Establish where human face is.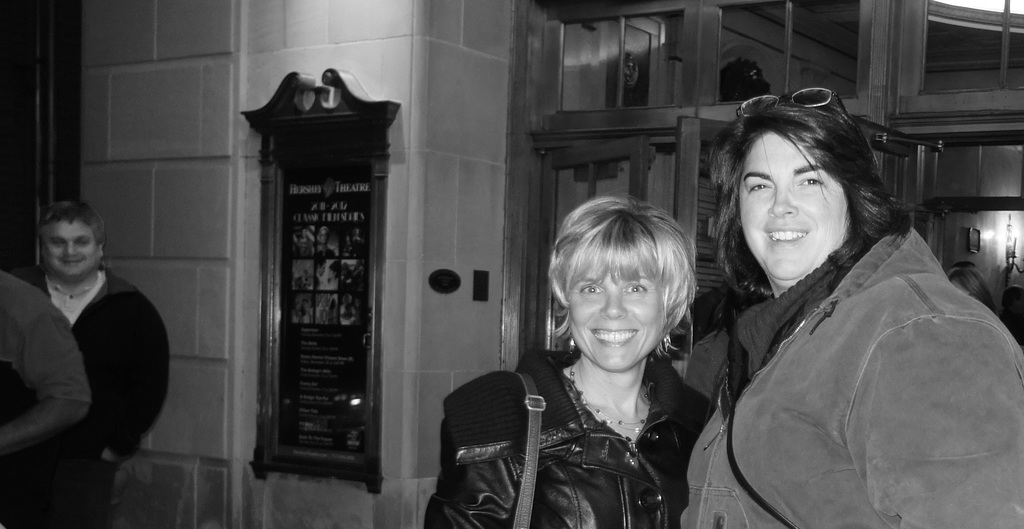
Established at (40,222,98,277).
